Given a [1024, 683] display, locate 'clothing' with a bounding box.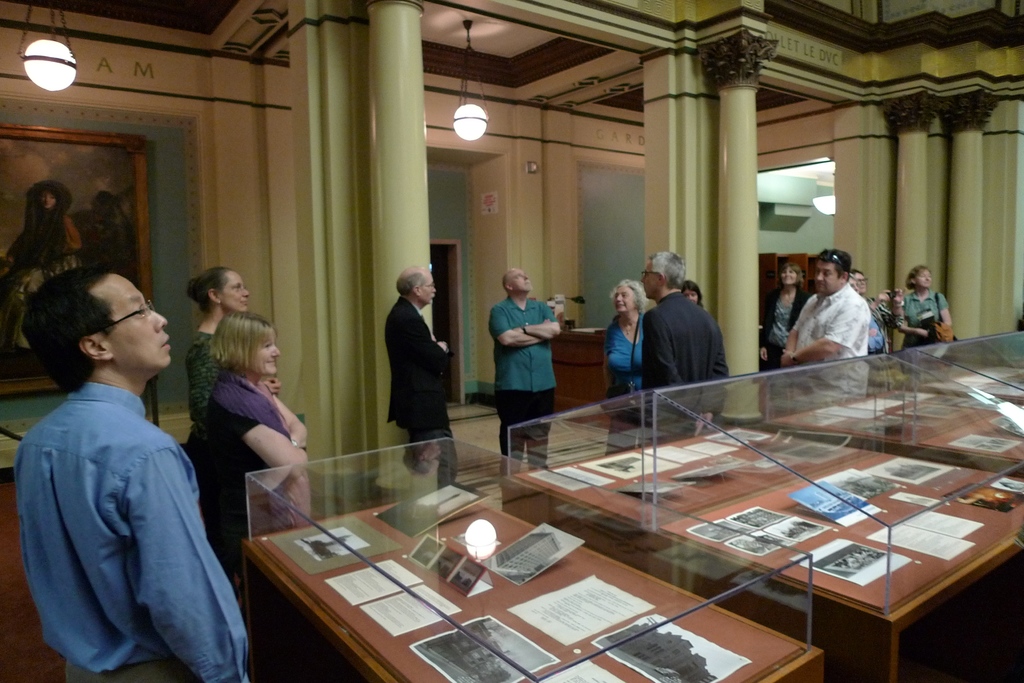
Located: {"left": 14, "top": 335, "right": 234, "bottom": 682}.
